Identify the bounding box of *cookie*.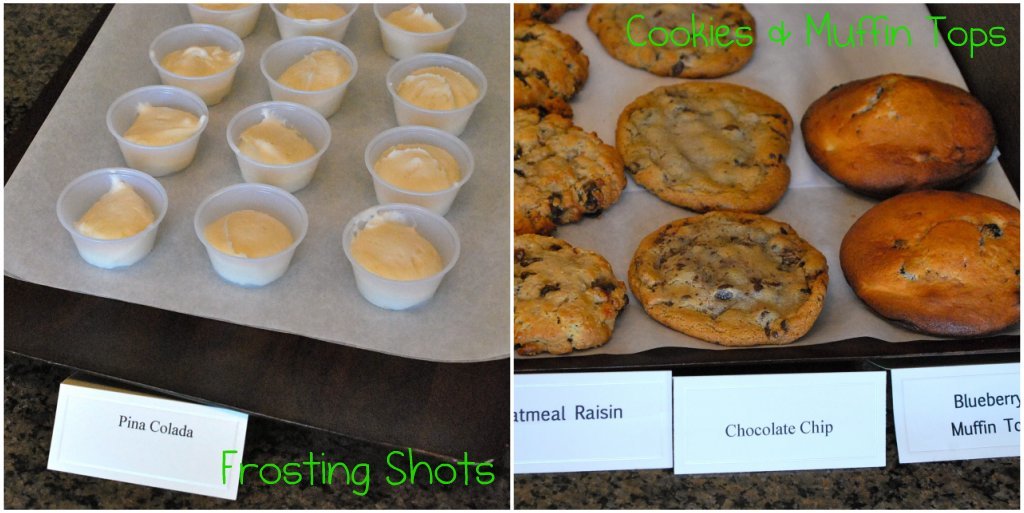
{"left": 627, "top": 210, "right": 835, "bottom": 346}.
